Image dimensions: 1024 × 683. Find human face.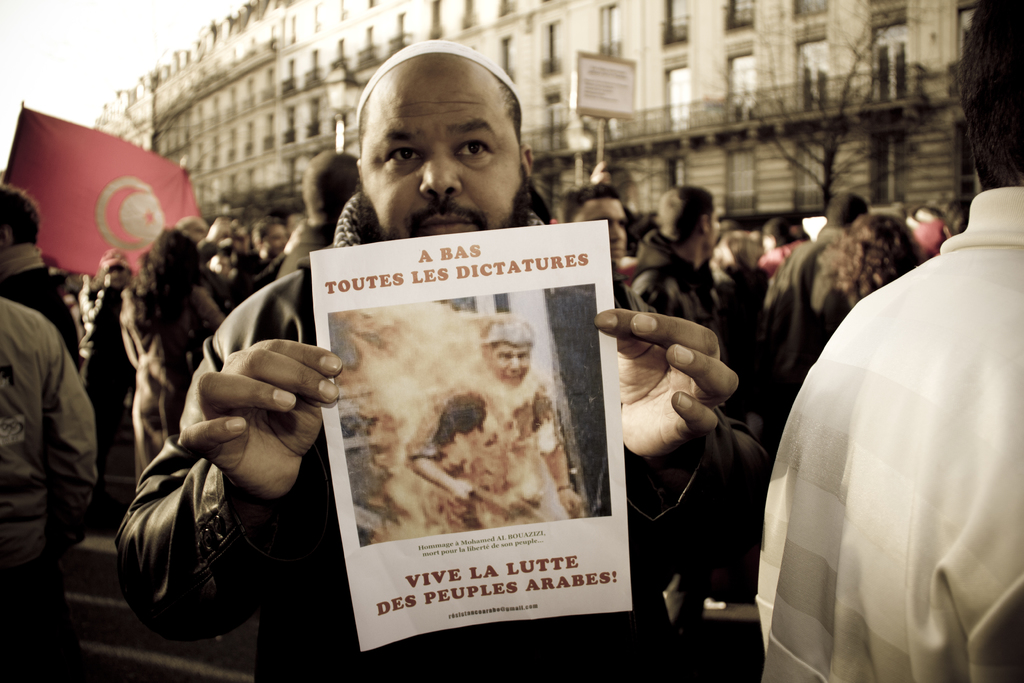
box(701, 199, 720, 249).
